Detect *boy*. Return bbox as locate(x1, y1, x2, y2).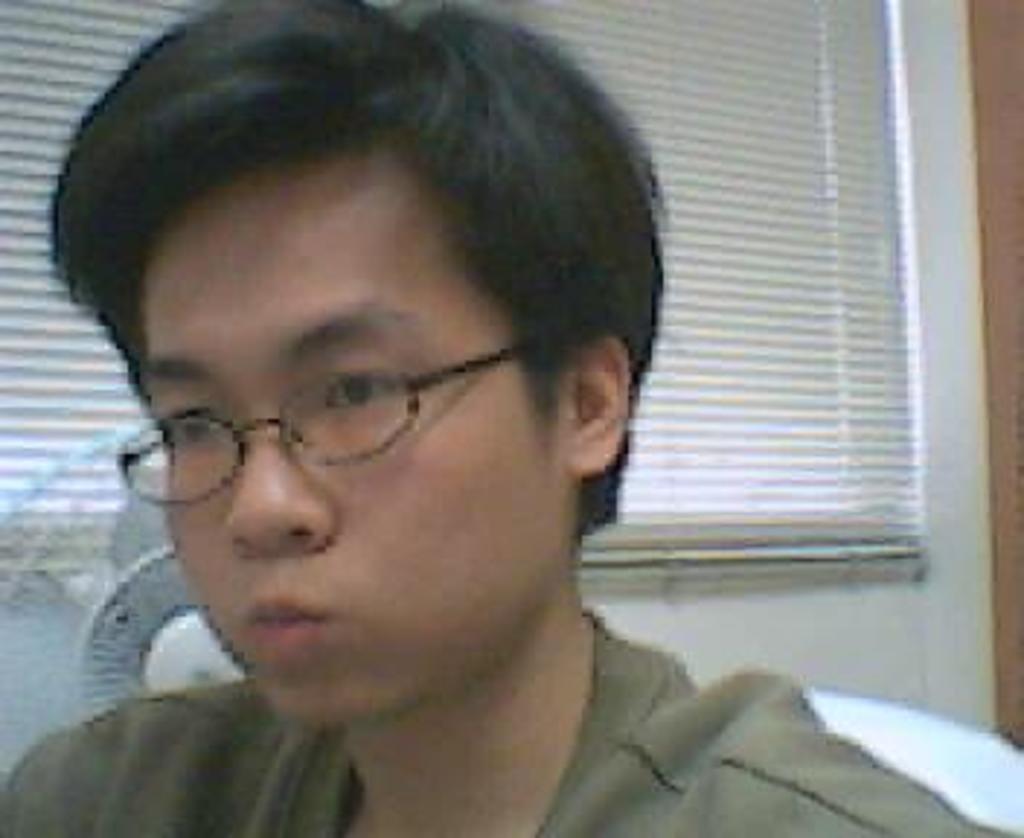
locate(0, 35, 791, 837).
